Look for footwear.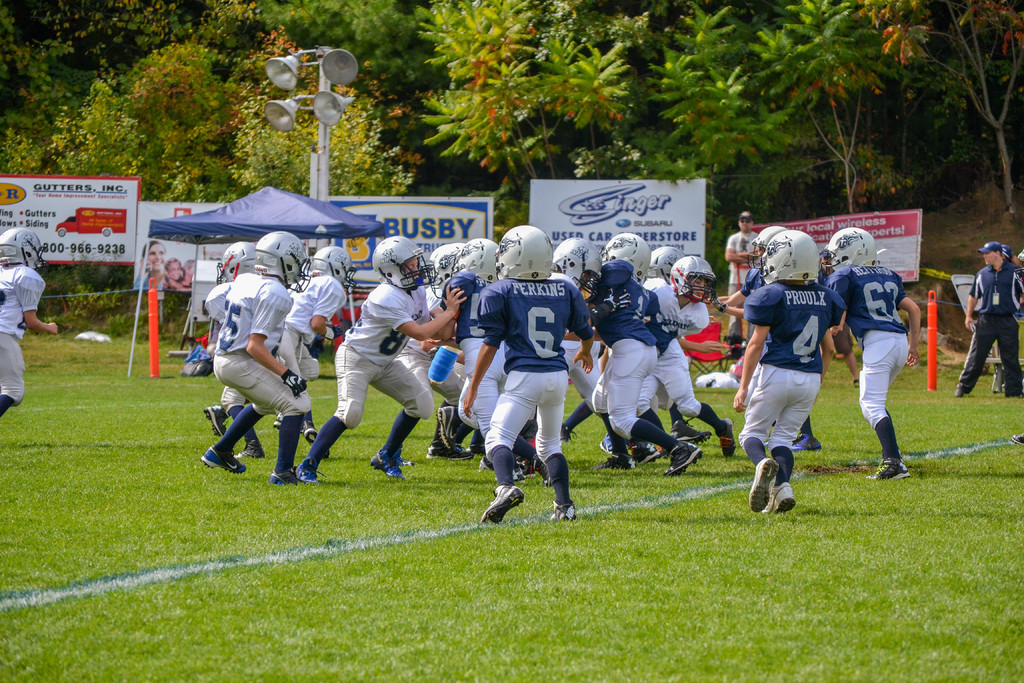
Found: 272/410/282/429.
